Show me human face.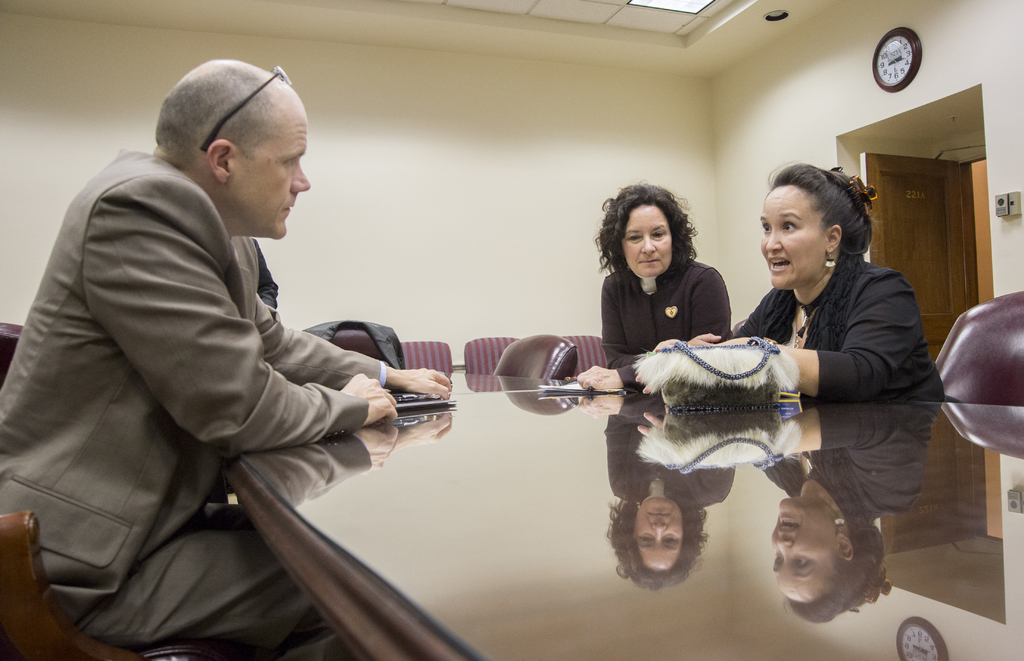
human face is here: [left=622, top=204, right=683, bottom=276].
